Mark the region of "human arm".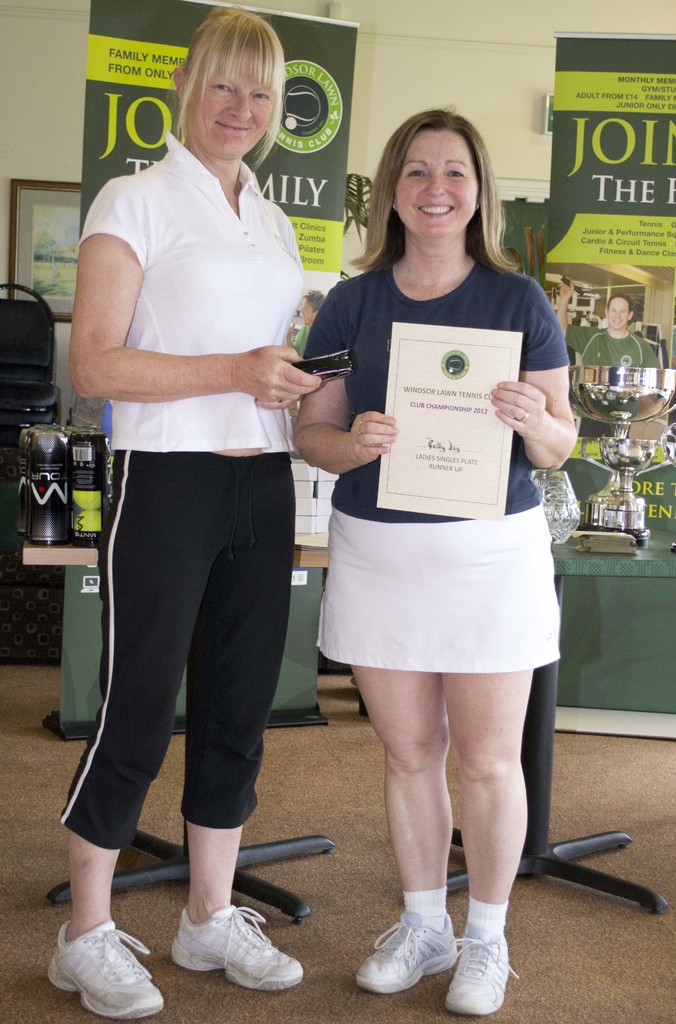
Region: rect(290, 268, 393, 478).
